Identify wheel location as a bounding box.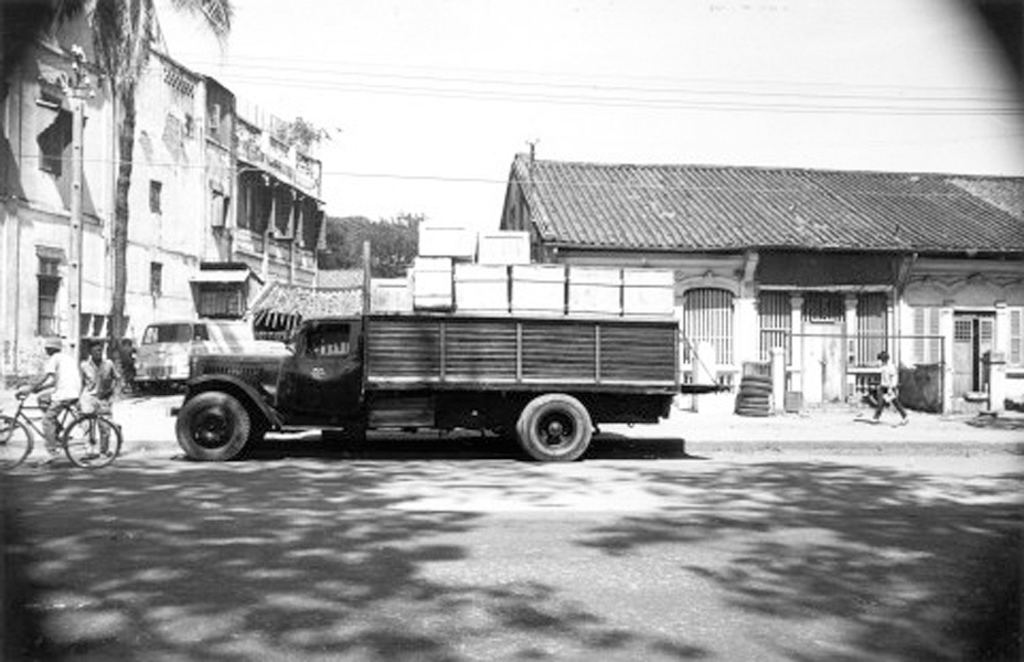
0:413:34:469.
